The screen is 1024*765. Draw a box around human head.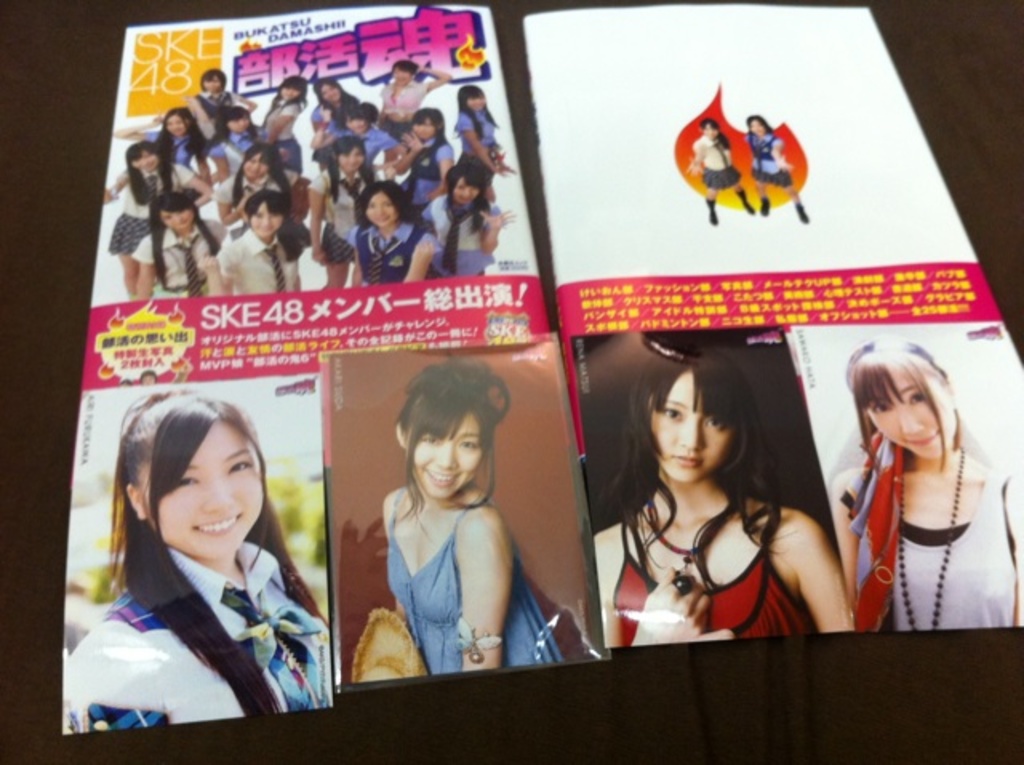
333:136:366:173.
